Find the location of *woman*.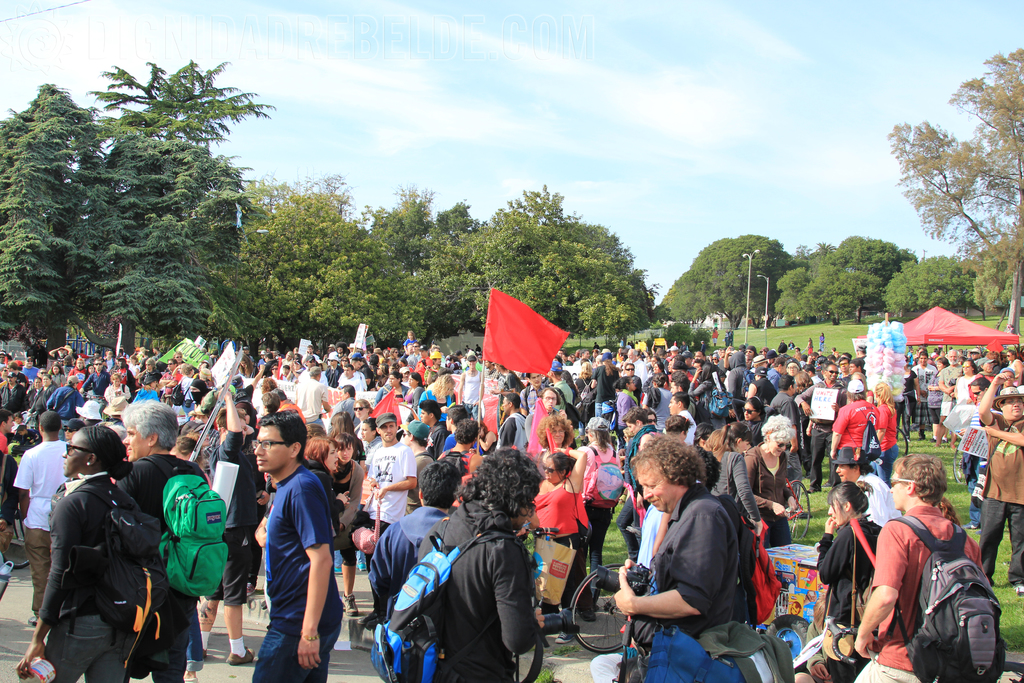
Location: [648,407,660,429].
